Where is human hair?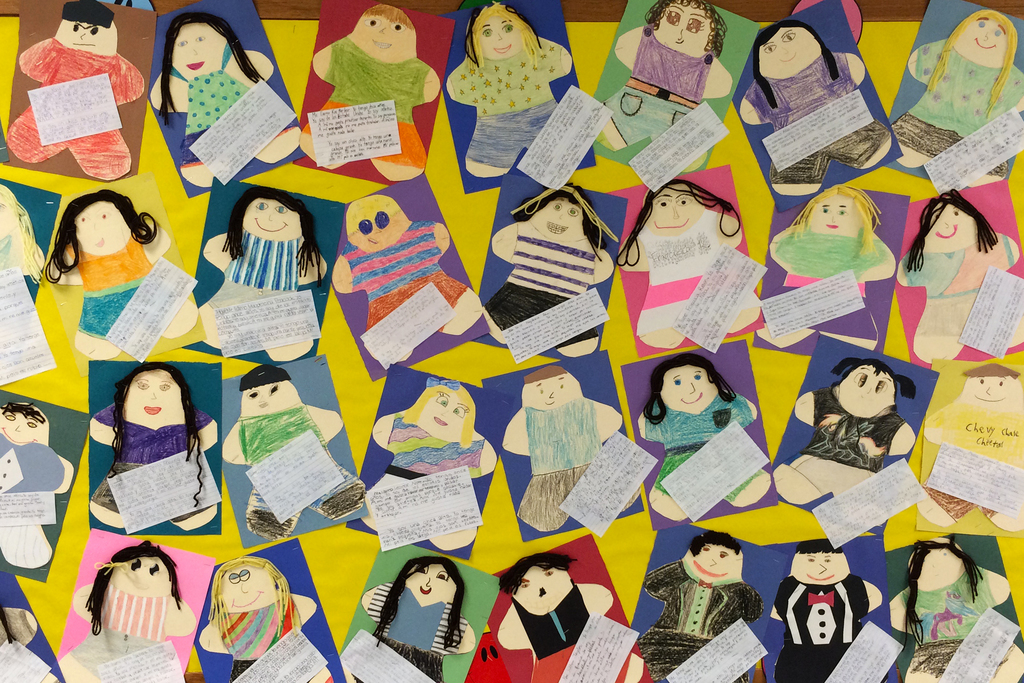
bbox=(362, 4, 417, 34).
